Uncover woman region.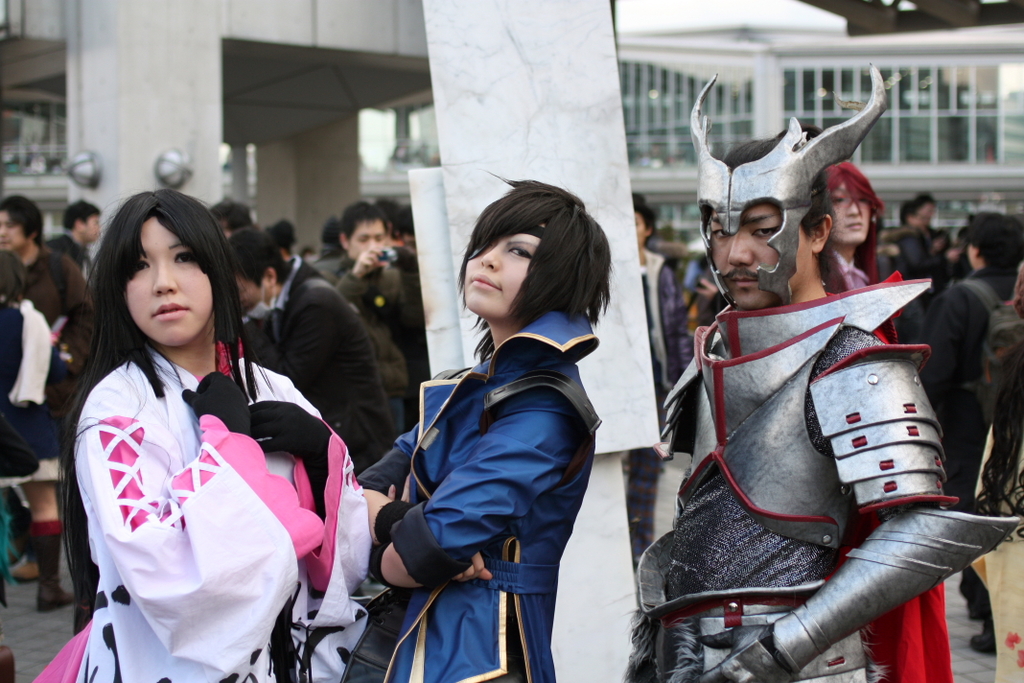
Uncovered: (816, 152, 893, 300).
